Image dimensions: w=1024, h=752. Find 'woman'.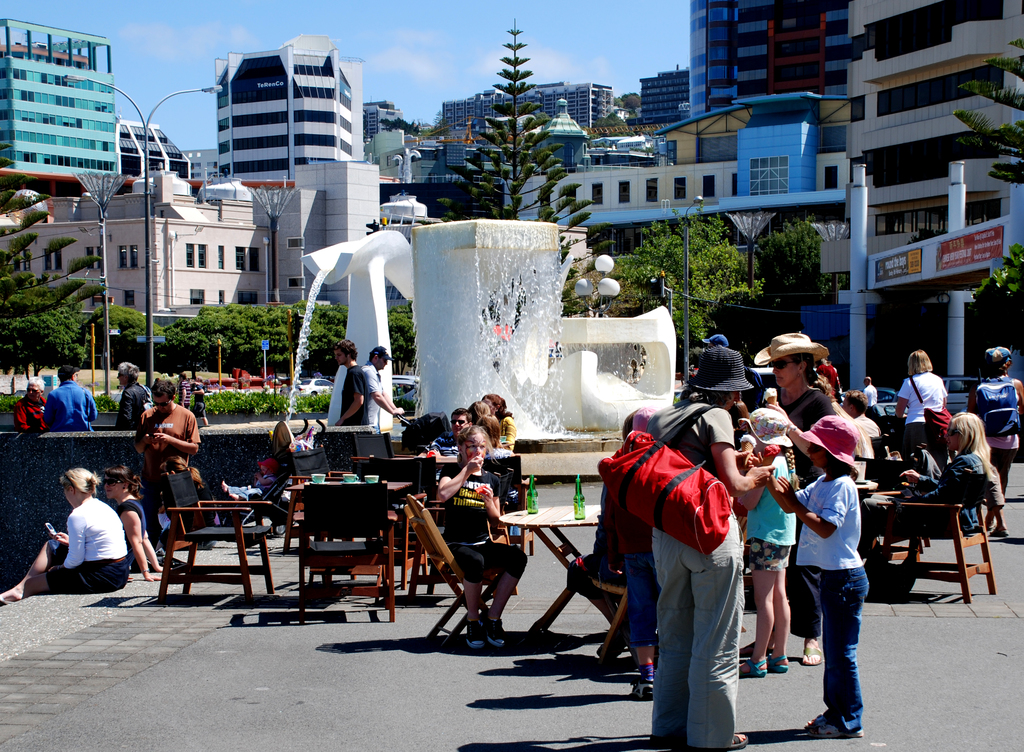
476,394,515,445.
